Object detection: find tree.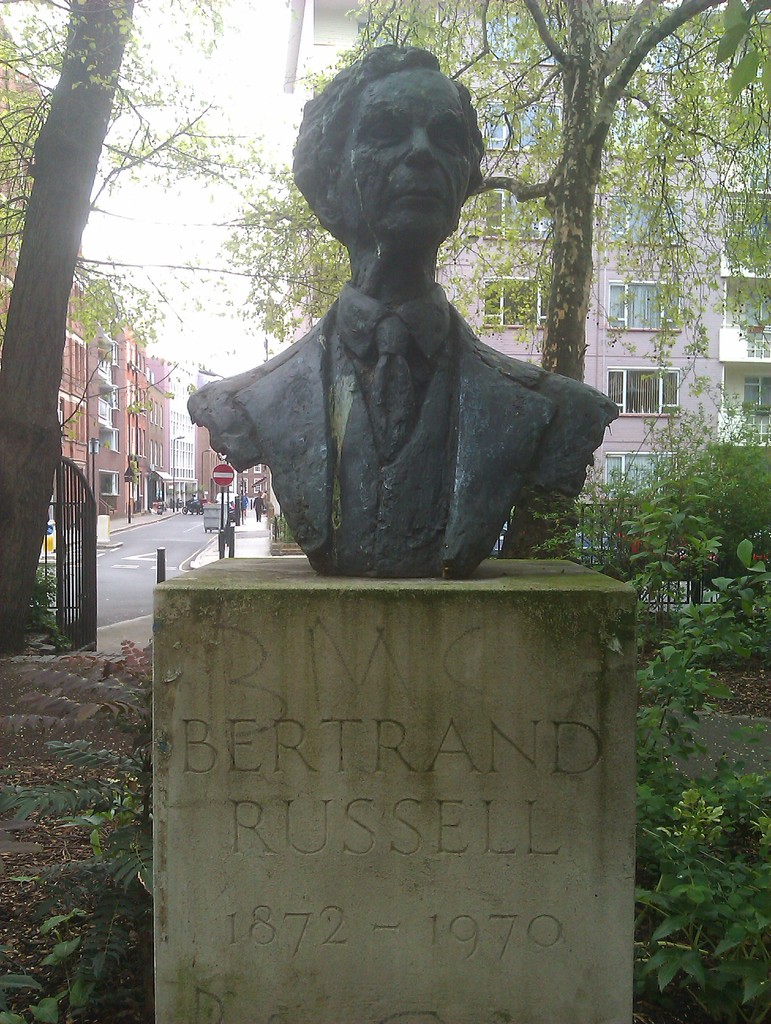
region(0, 75, 295, 444).
